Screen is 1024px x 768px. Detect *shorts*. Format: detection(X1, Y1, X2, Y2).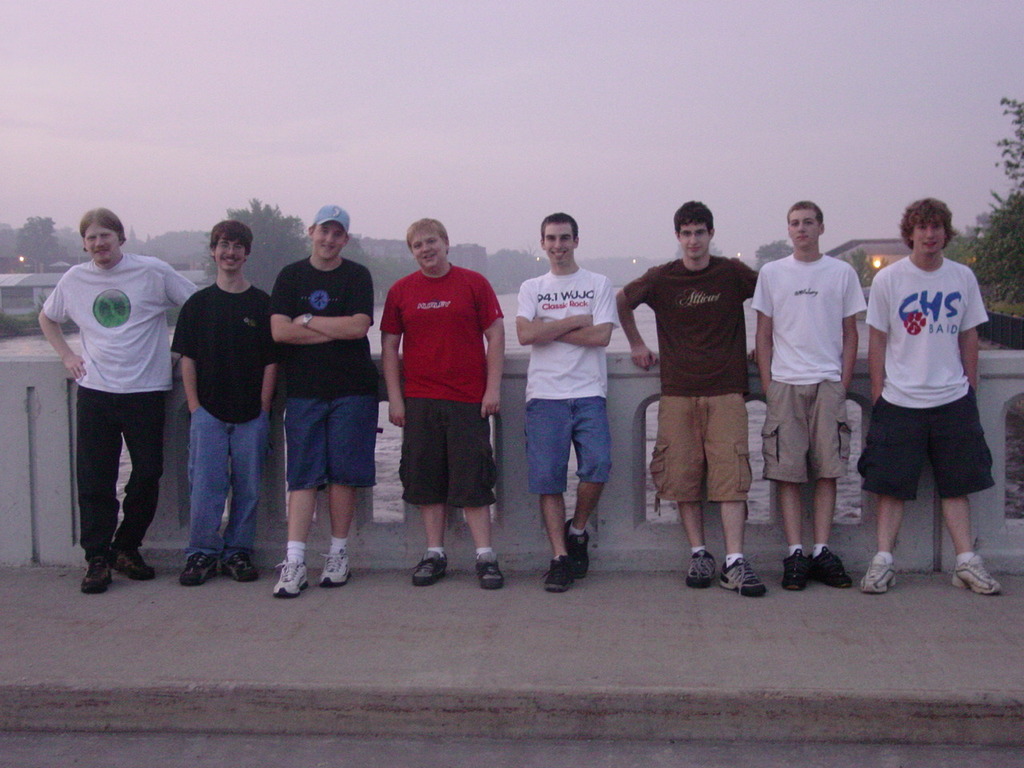
detection(859, 367, 998, 523).
